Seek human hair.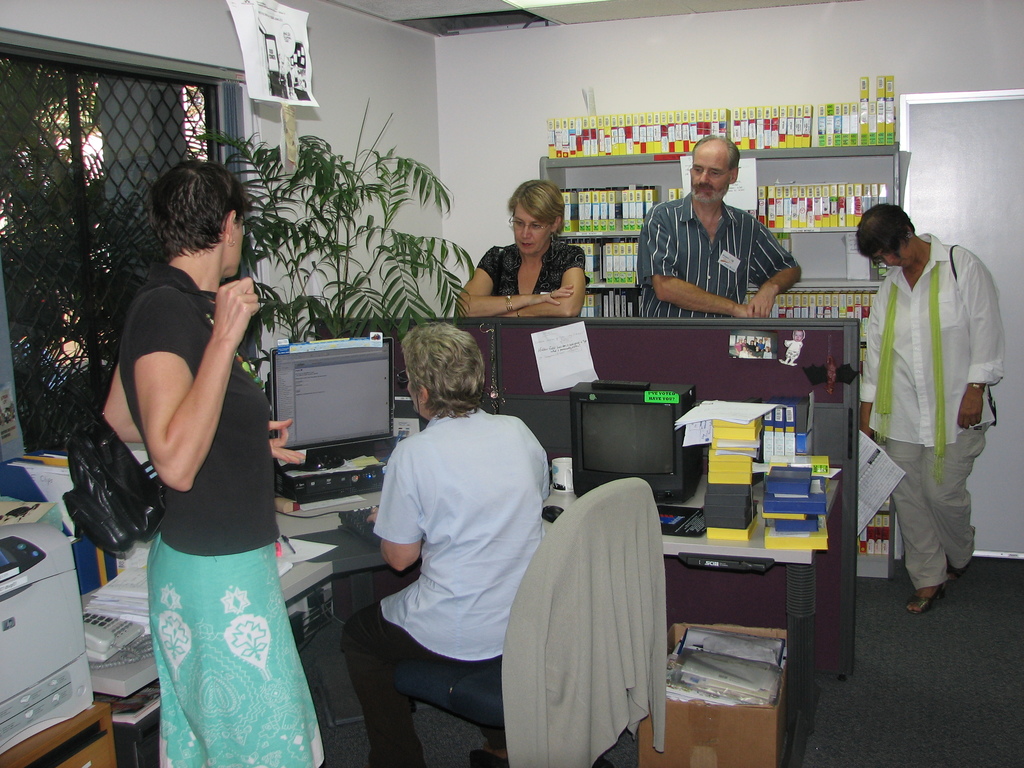
box(506, 181, 567, 236).
